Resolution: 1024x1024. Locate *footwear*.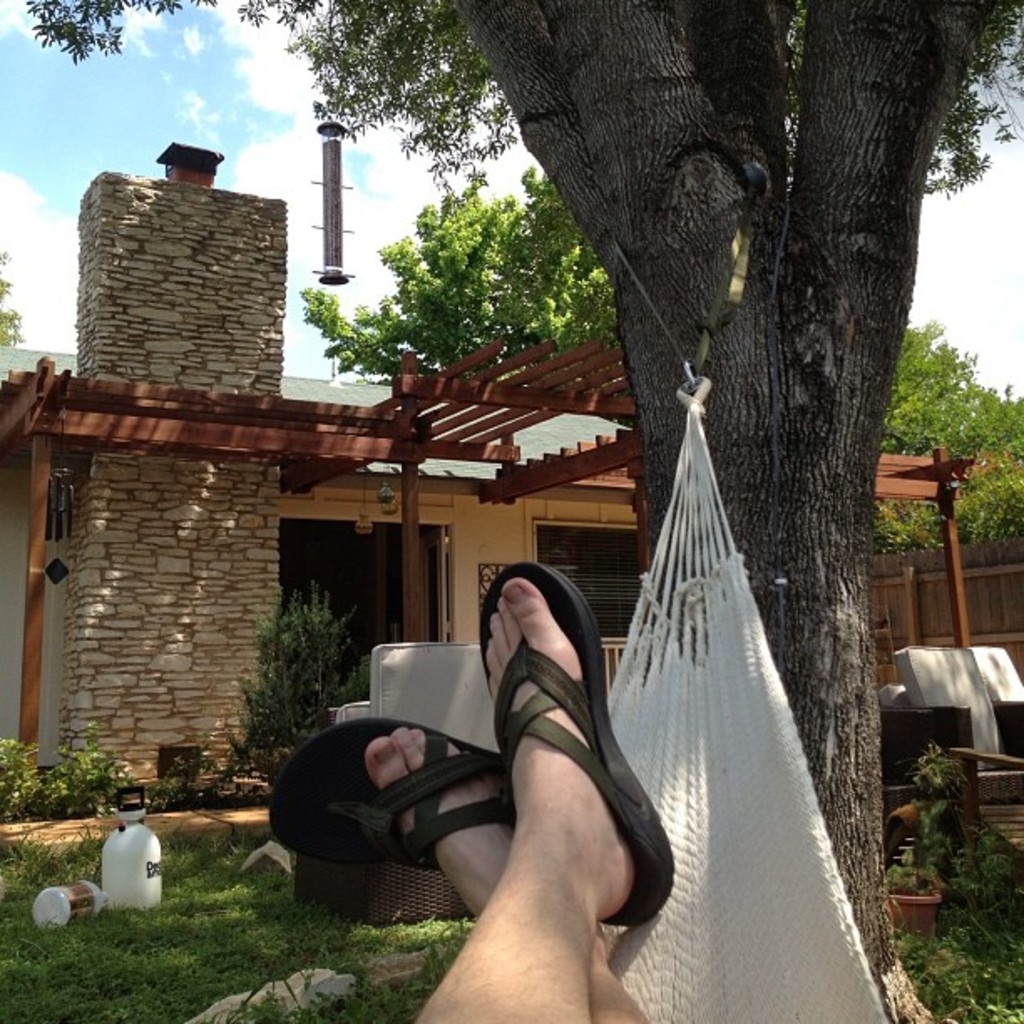
bbox=[452, 561, 654, 905].
